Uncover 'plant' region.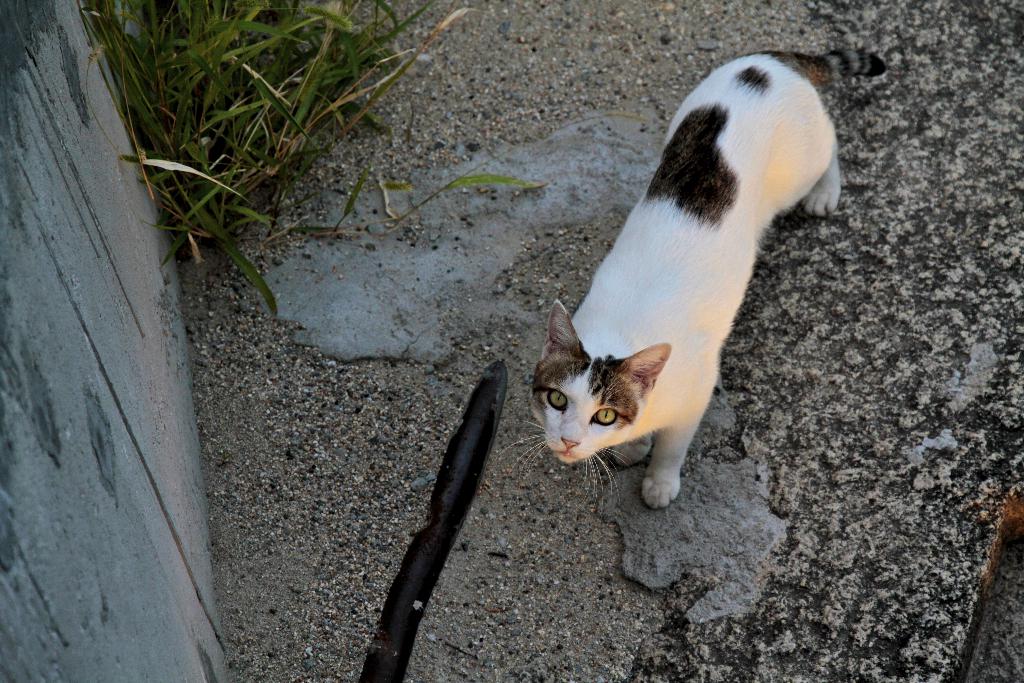
Uncovered: crop(81, 0, 641, 314).
